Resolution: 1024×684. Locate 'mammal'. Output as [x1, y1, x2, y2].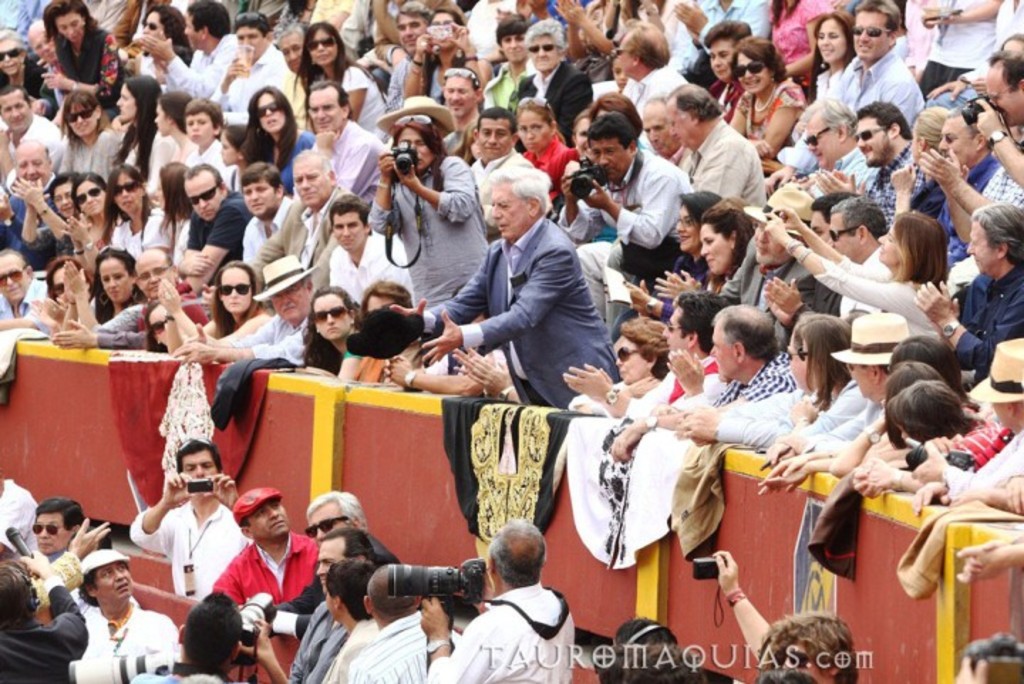
[0, 472, 40, 559].
